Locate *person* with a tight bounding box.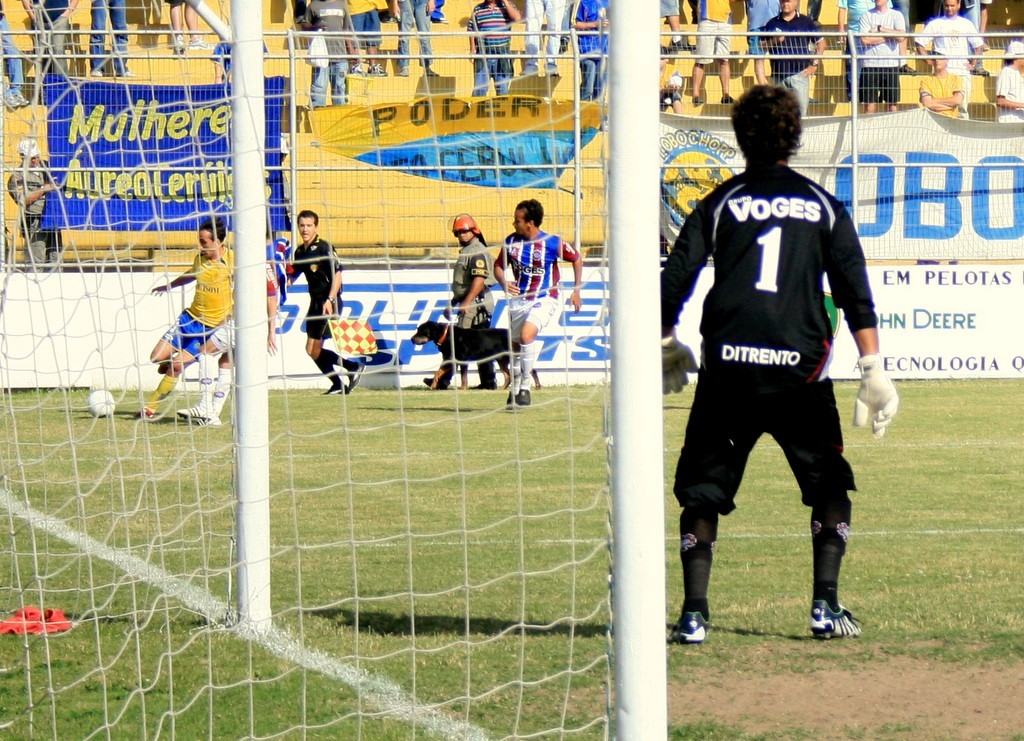
306:0:357:108.
